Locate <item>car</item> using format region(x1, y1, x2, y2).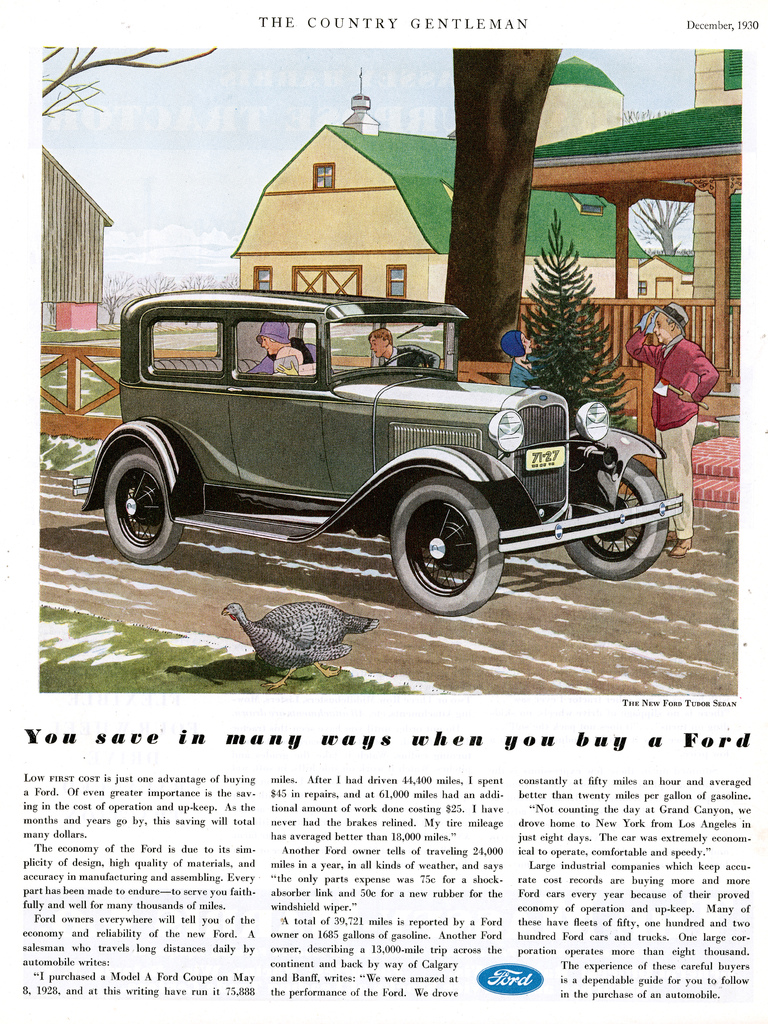
region(72, 291, 681, 616).
